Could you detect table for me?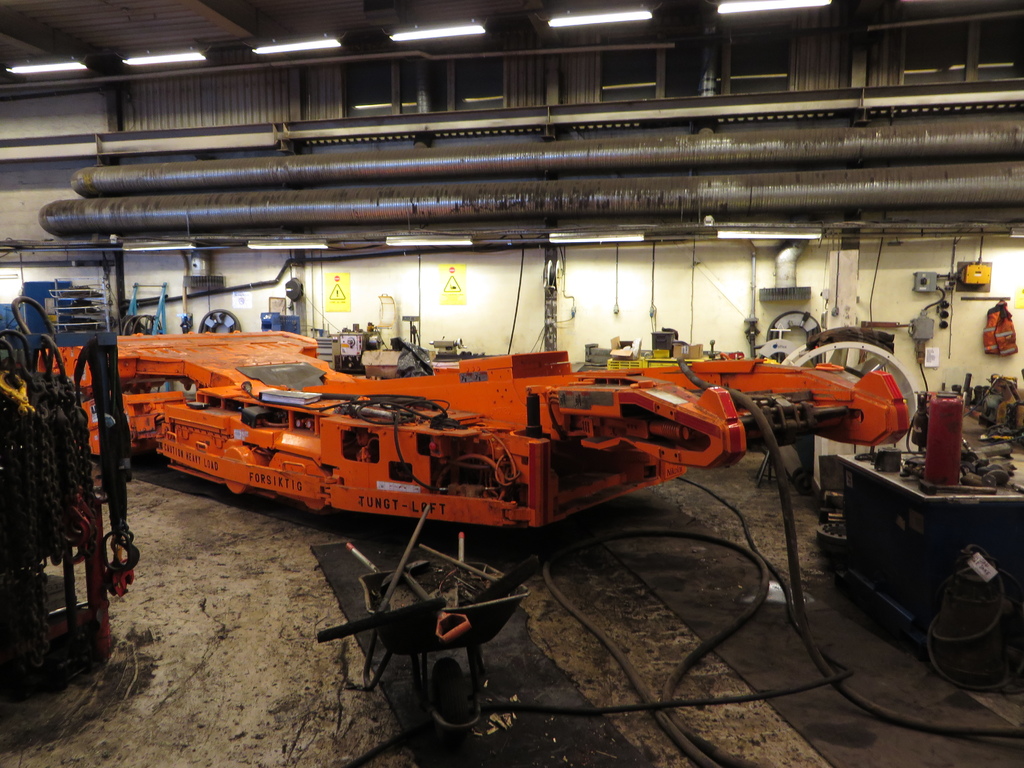
Detection result: [left=813, top=456, right=1005, bottom=644].
